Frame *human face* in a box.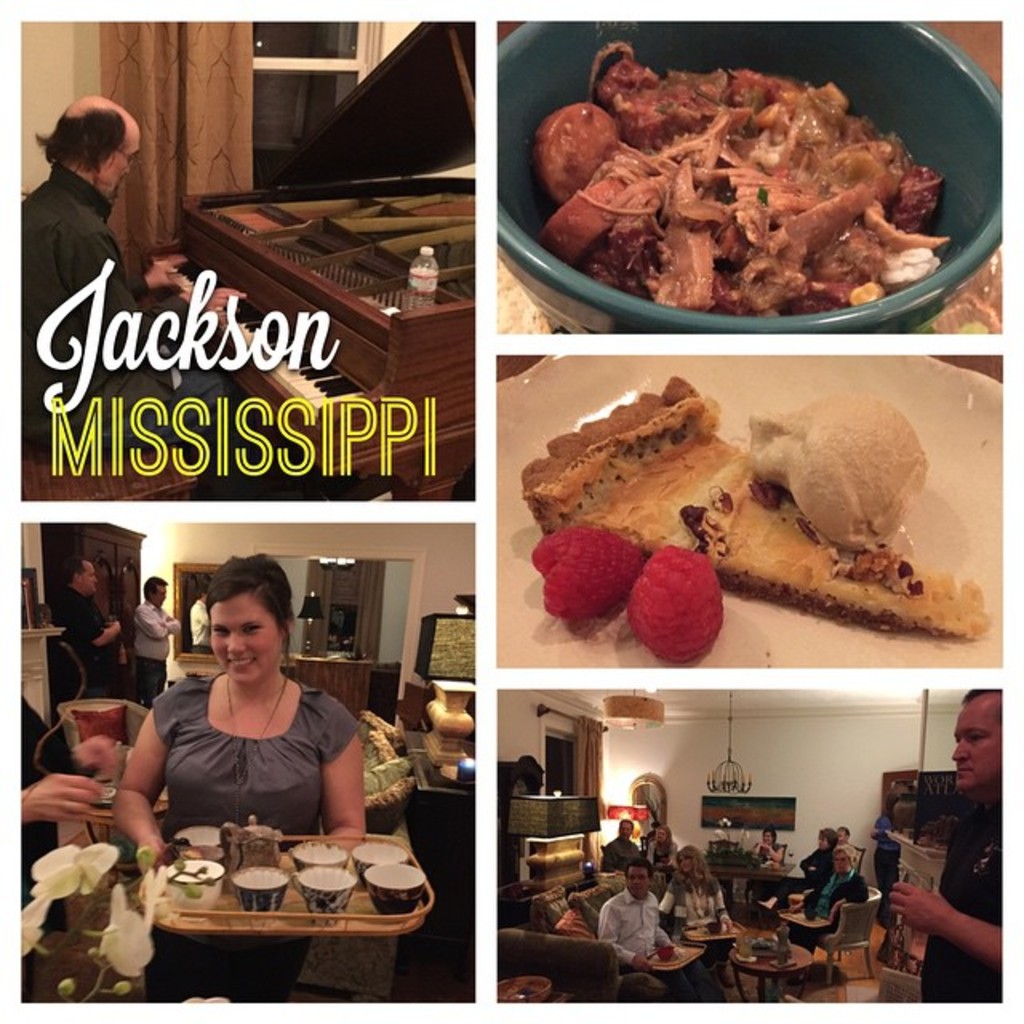
rect(80, 563, 101, 590).
